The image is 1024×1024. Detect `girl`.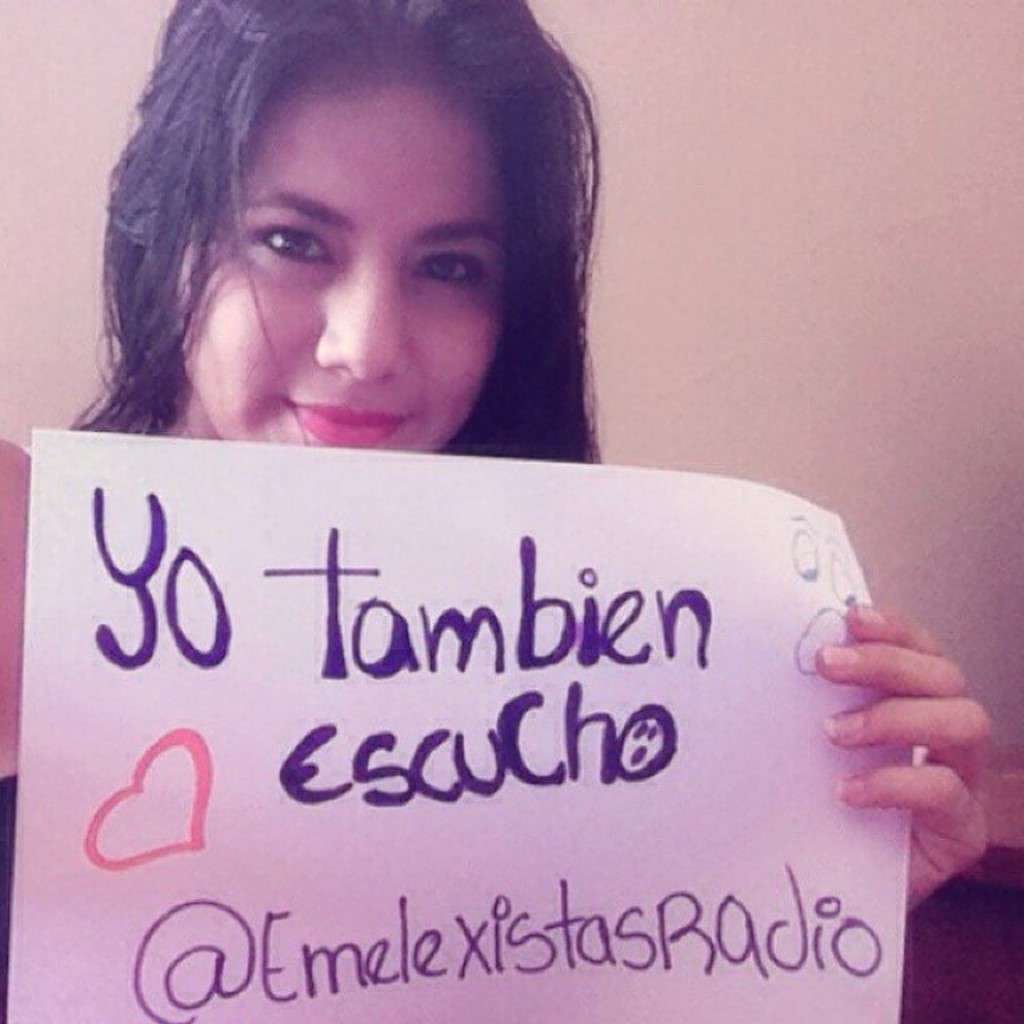
Detection: <box>0,0,992,1022</box>.
